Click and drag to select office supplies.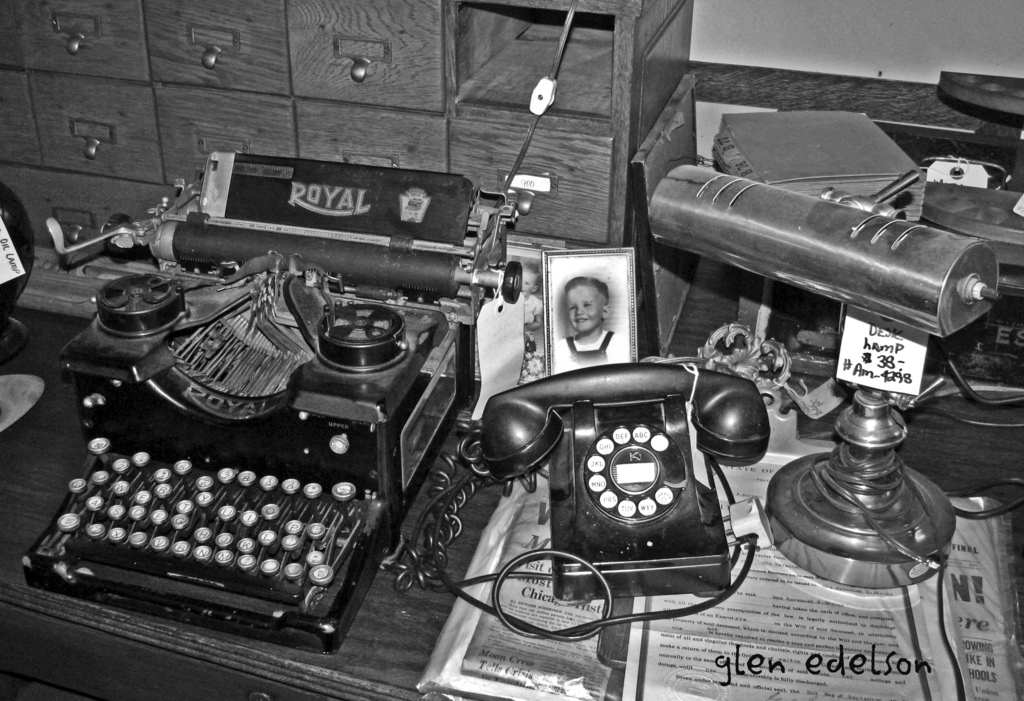
Selection: <box>641,164,989,332</box>.
